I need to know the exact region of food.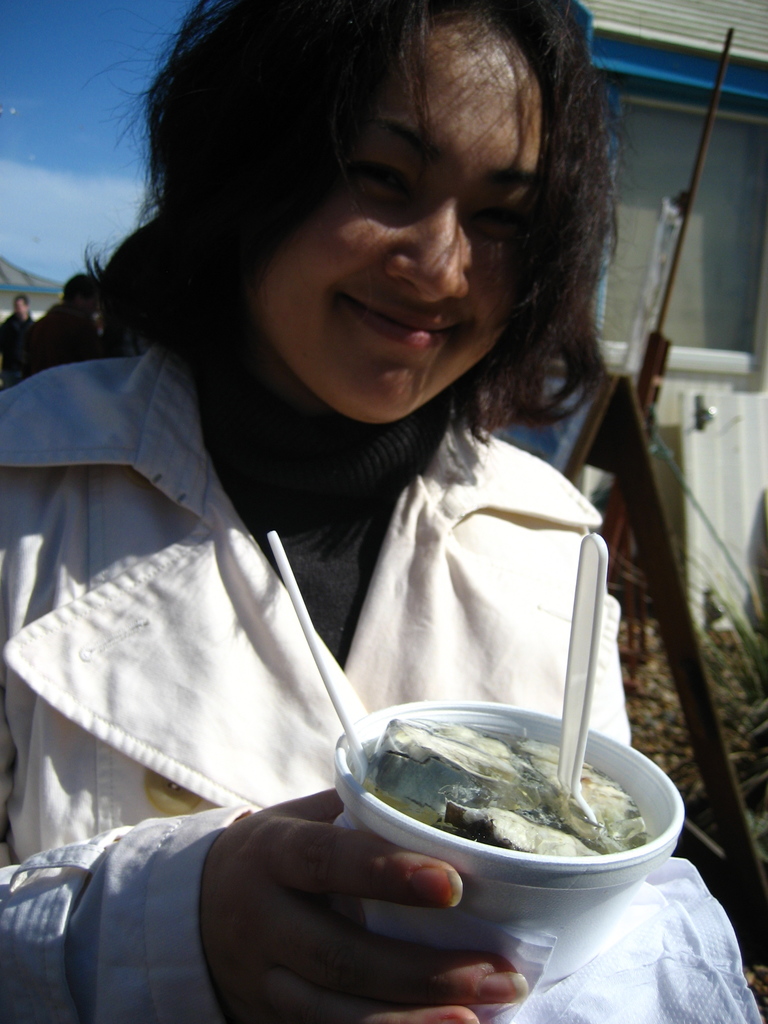
Region: BBox(367, 712, 657, 887).
